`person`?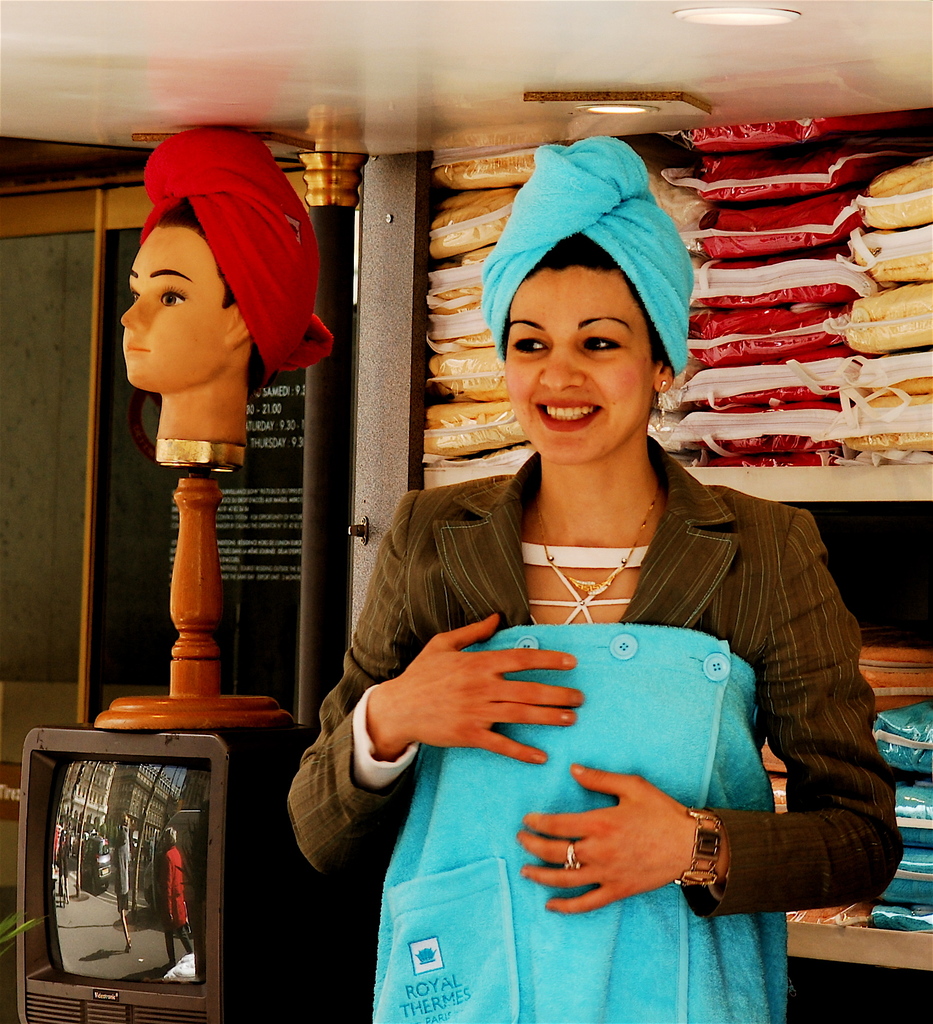
122,131,331,465
